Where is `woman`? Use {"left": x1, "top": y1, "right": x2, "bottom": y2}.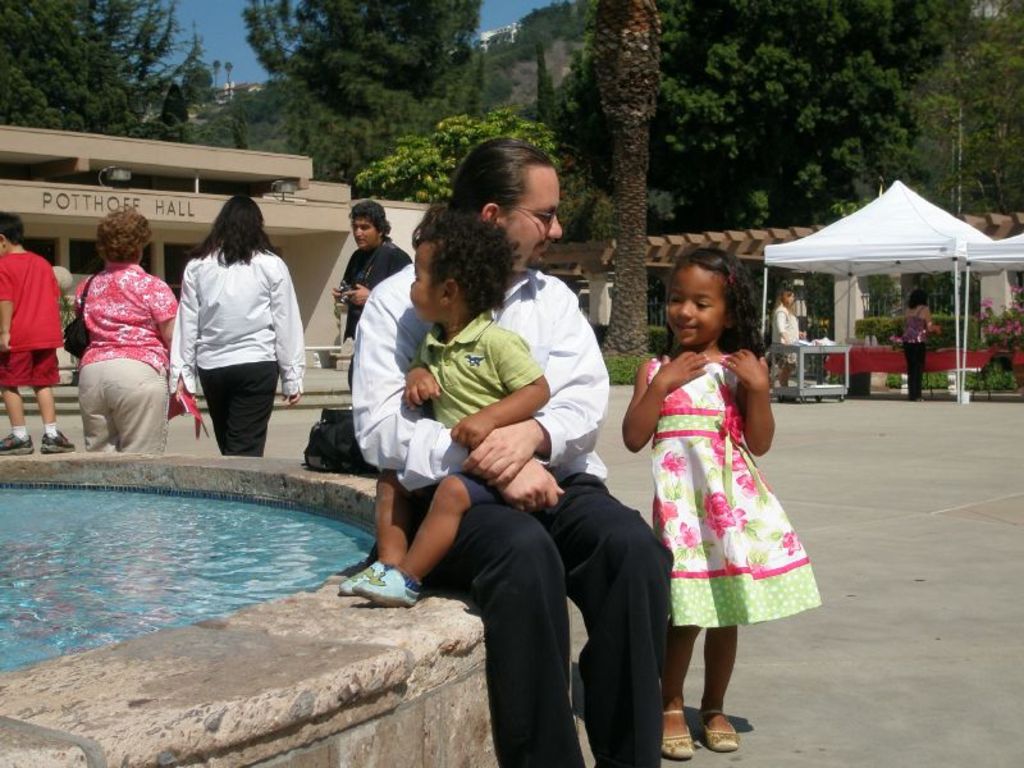
{"left": 901, "top": 288, "right": 938, "bottom": 403}.
